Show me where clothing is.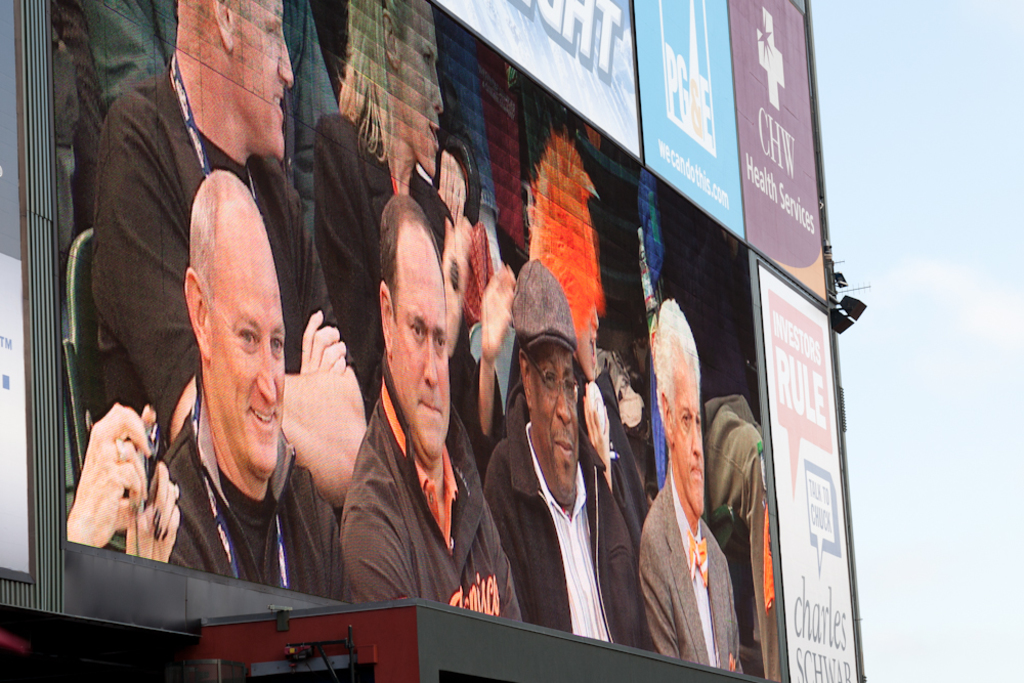
clothing is at [148,388,348,595].
